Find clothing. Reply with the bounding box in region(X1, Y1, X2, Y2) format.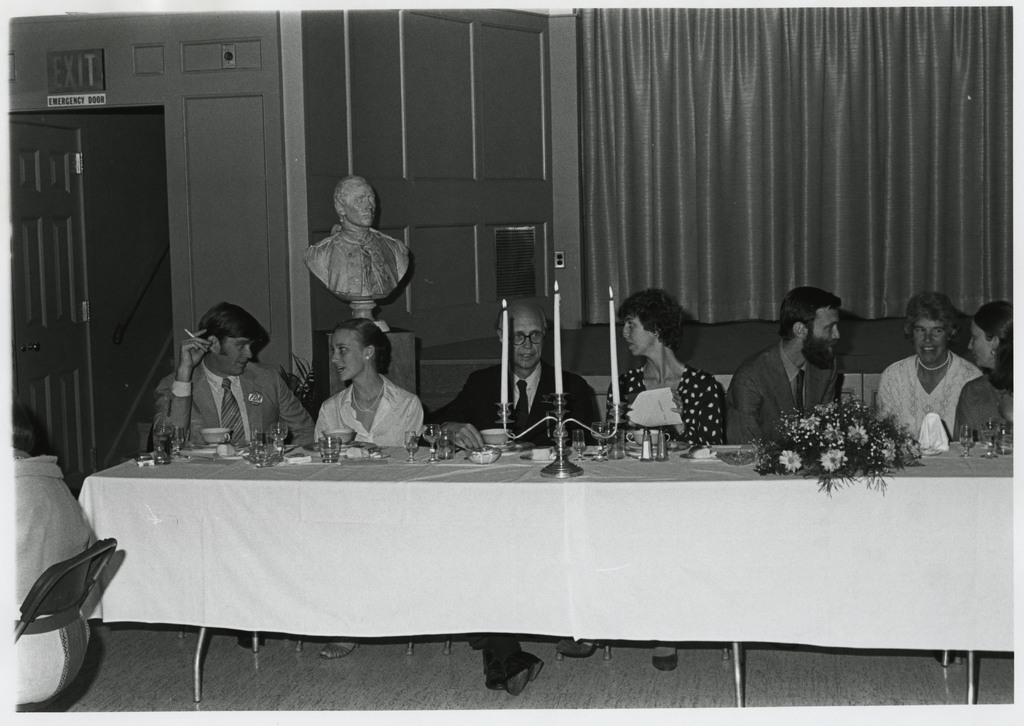
region(607, 364, 724, 464).
